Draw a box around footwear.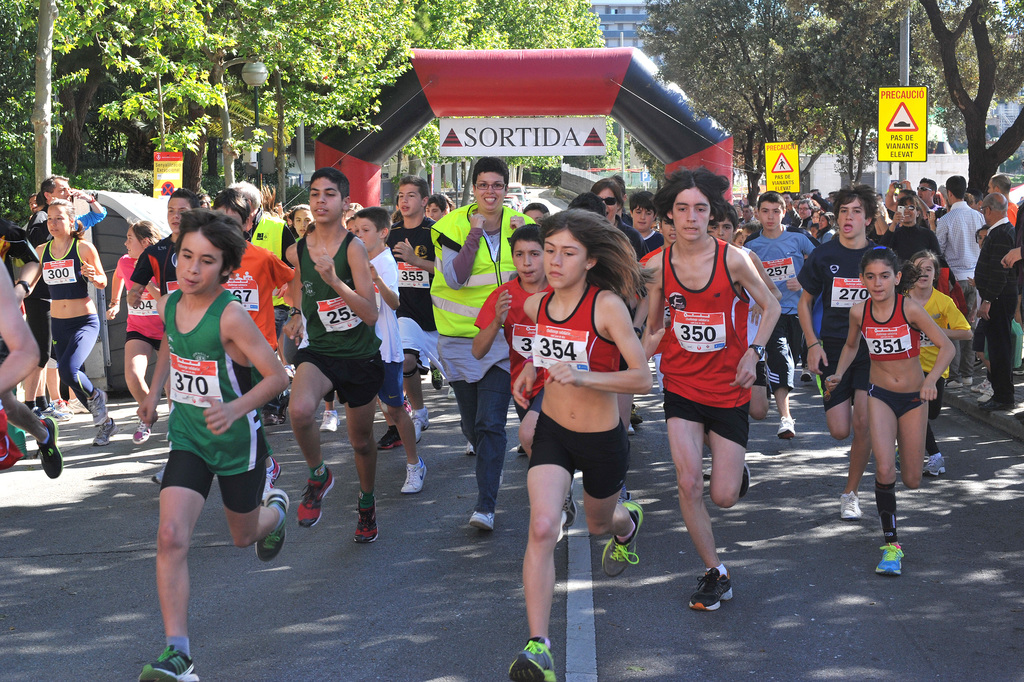
<bbox>316, 410, 342, 434</bbox>.
